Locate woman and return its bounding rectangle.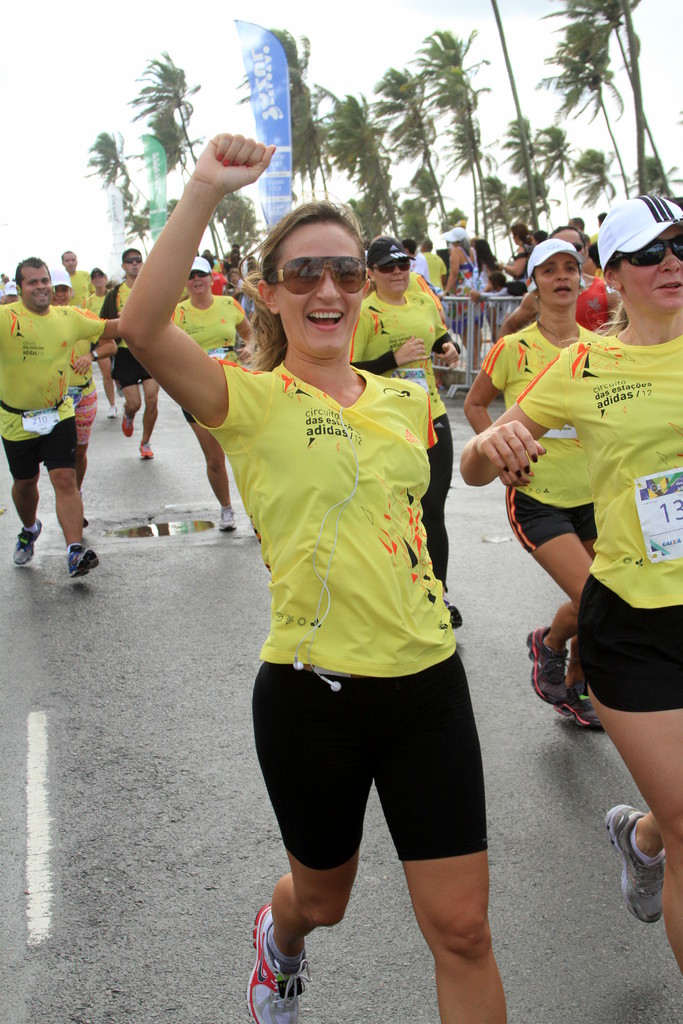
[461,191,682,973].
